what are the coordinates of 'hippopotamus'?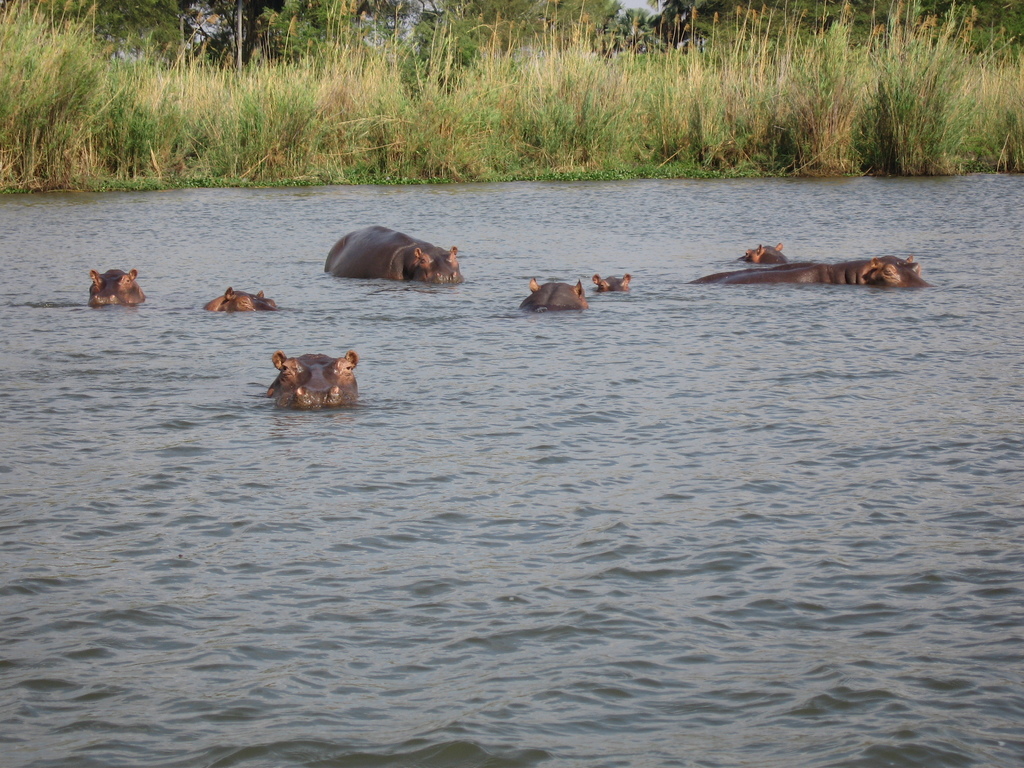
box(593, 271, 630, 294).
